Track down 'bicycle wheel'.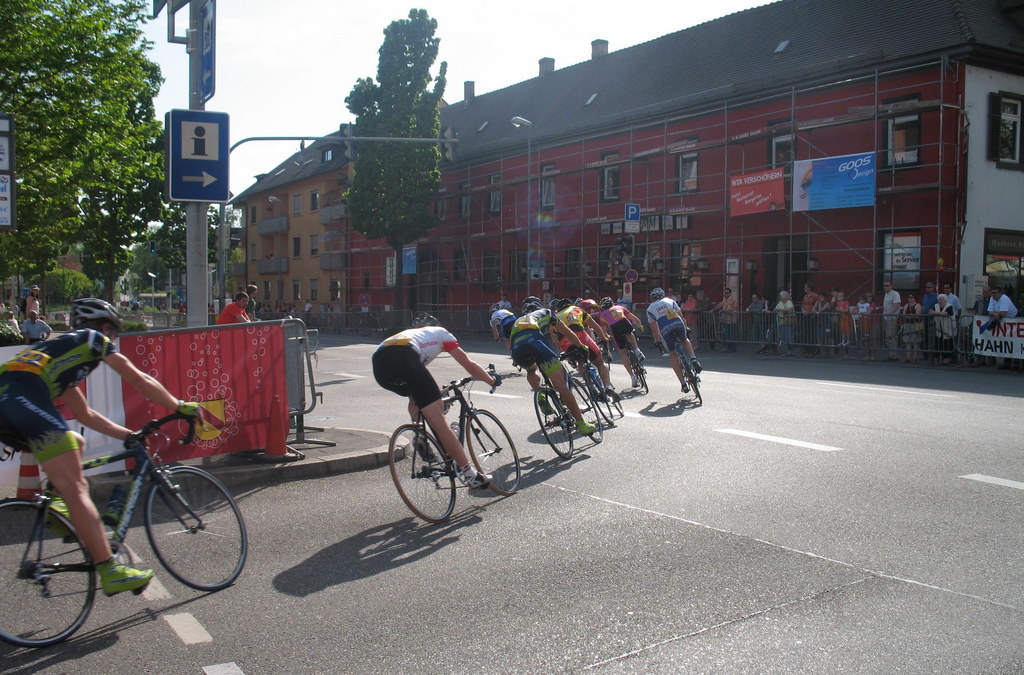
Tracked to <bbox>535, 386, 578, 461</bbox>.
